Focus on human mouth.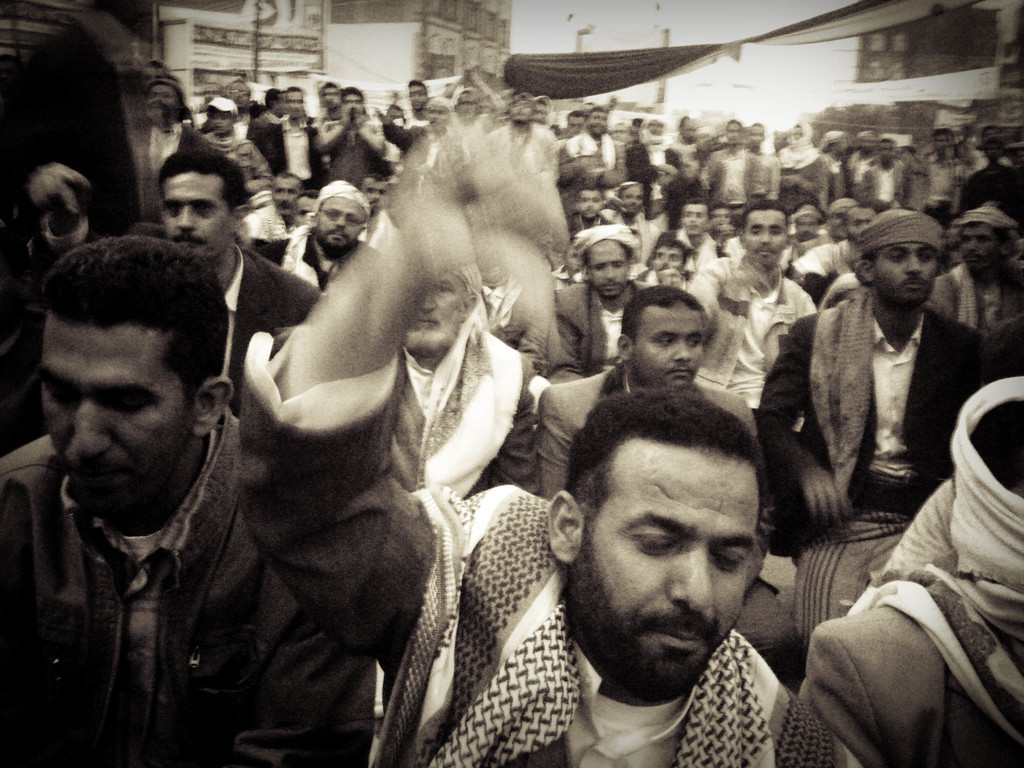
Focused at <box>173,229,202,240</box>.
